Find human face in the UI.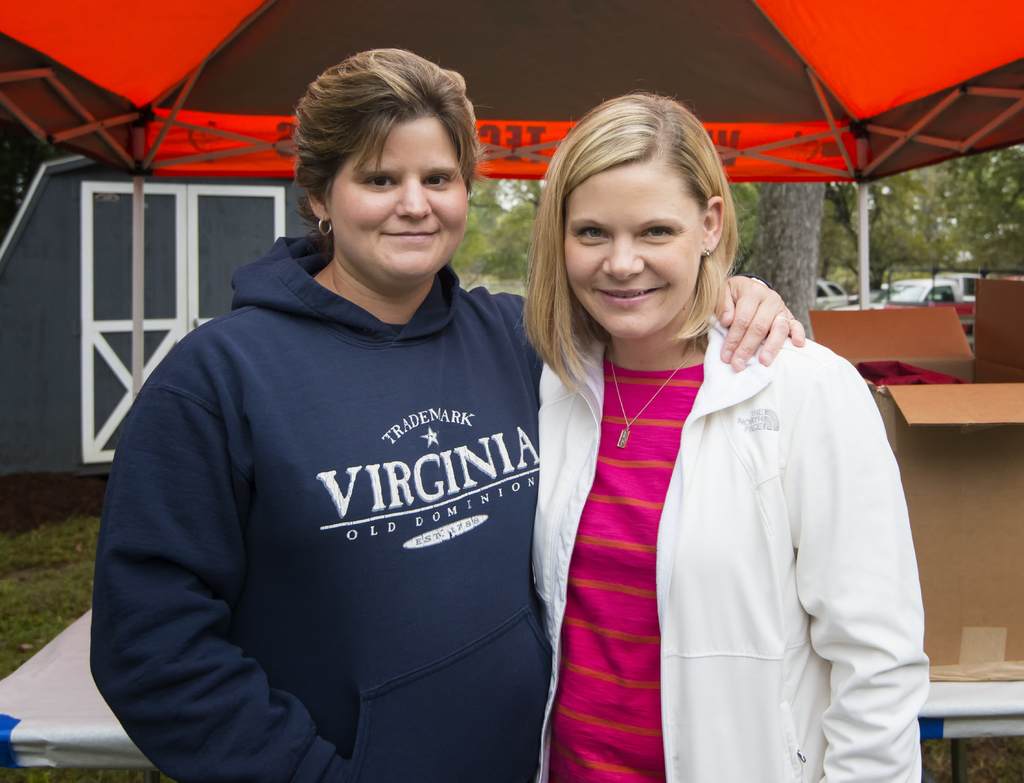
UI element at Rect(326, 107, 468, 278).
